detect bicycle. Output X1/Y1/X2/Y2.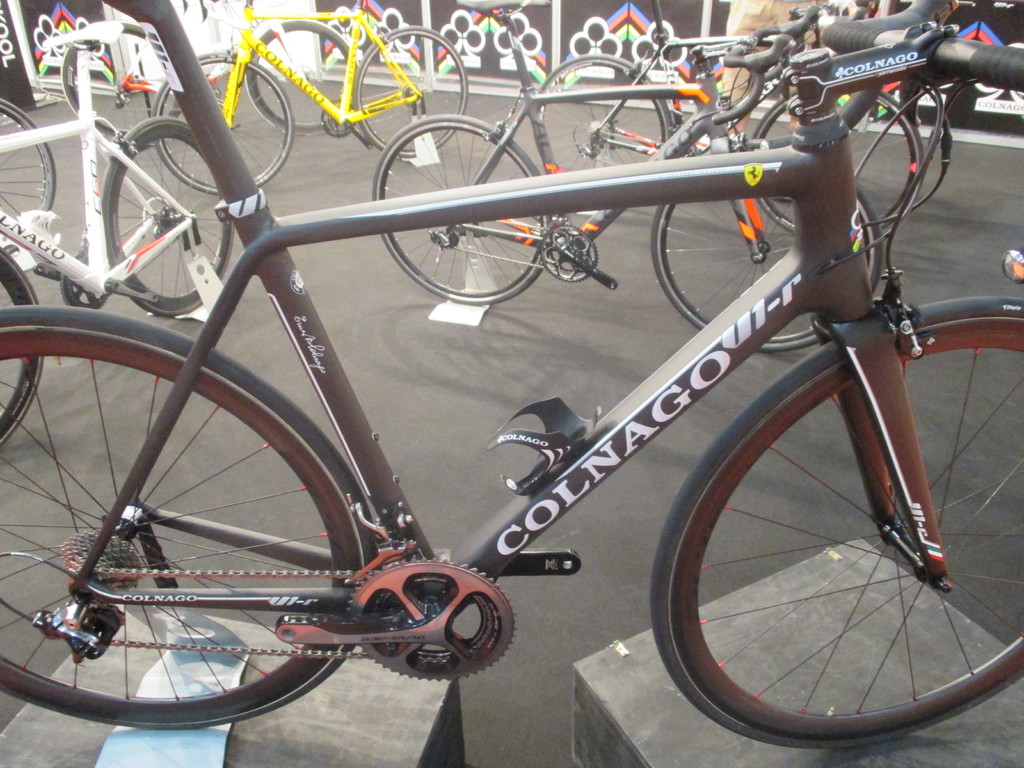
0/95/58/246.
